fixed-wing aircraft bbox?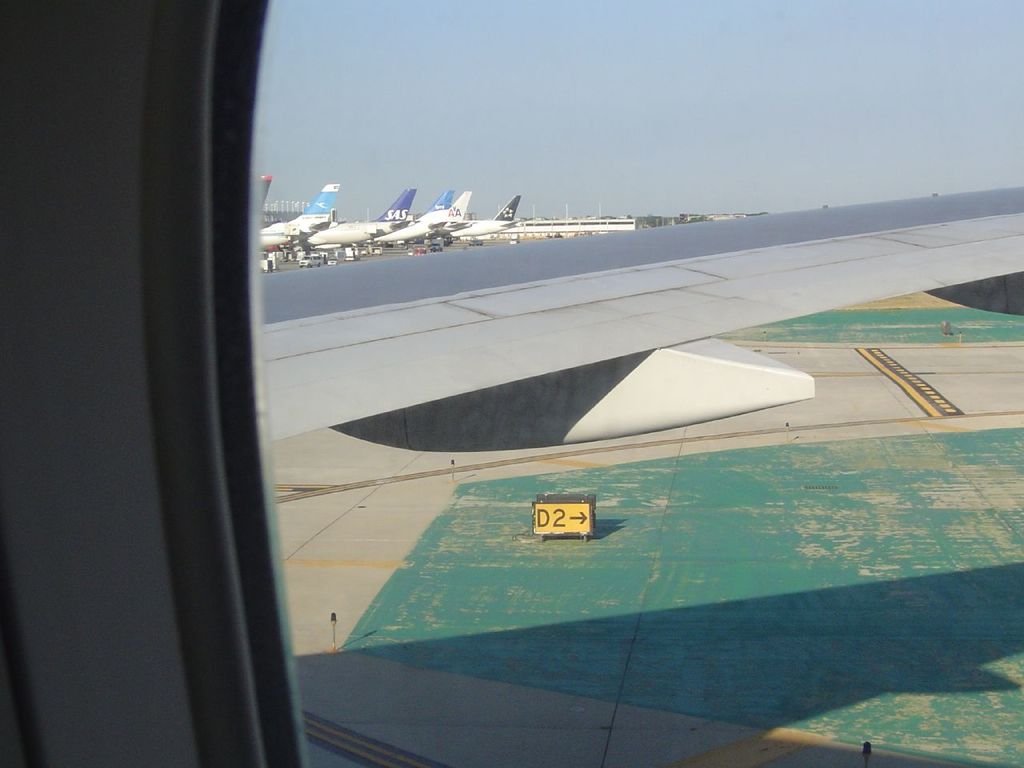
[x1=0, y1=0, x2=1023, y2=766]
